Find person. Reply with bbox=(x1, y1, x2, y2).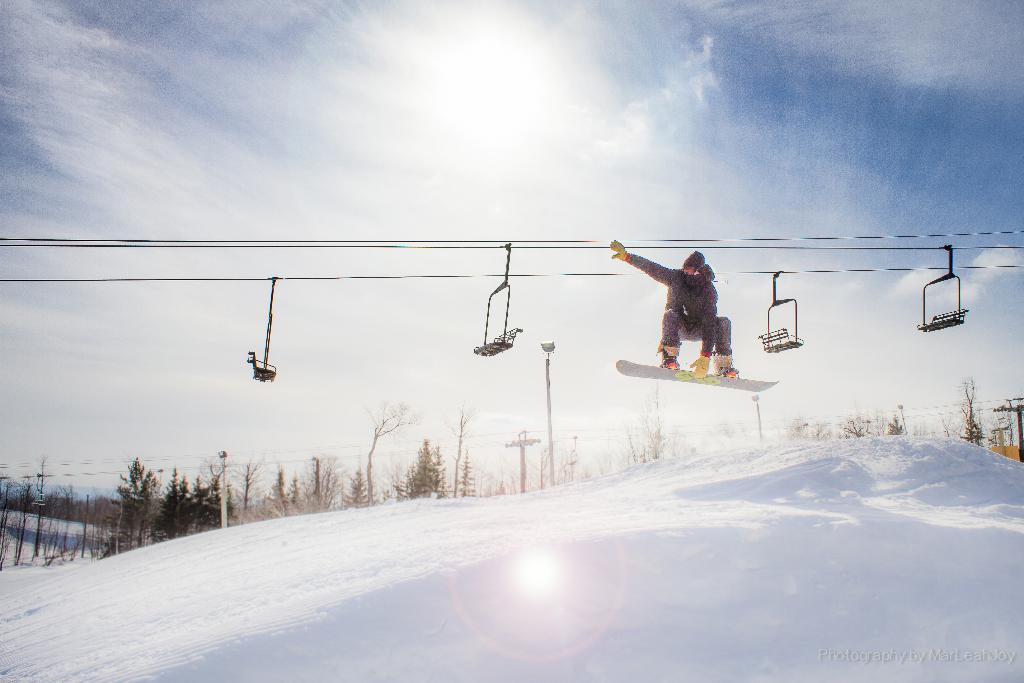
bbox=(629, 230, 754, 384).
